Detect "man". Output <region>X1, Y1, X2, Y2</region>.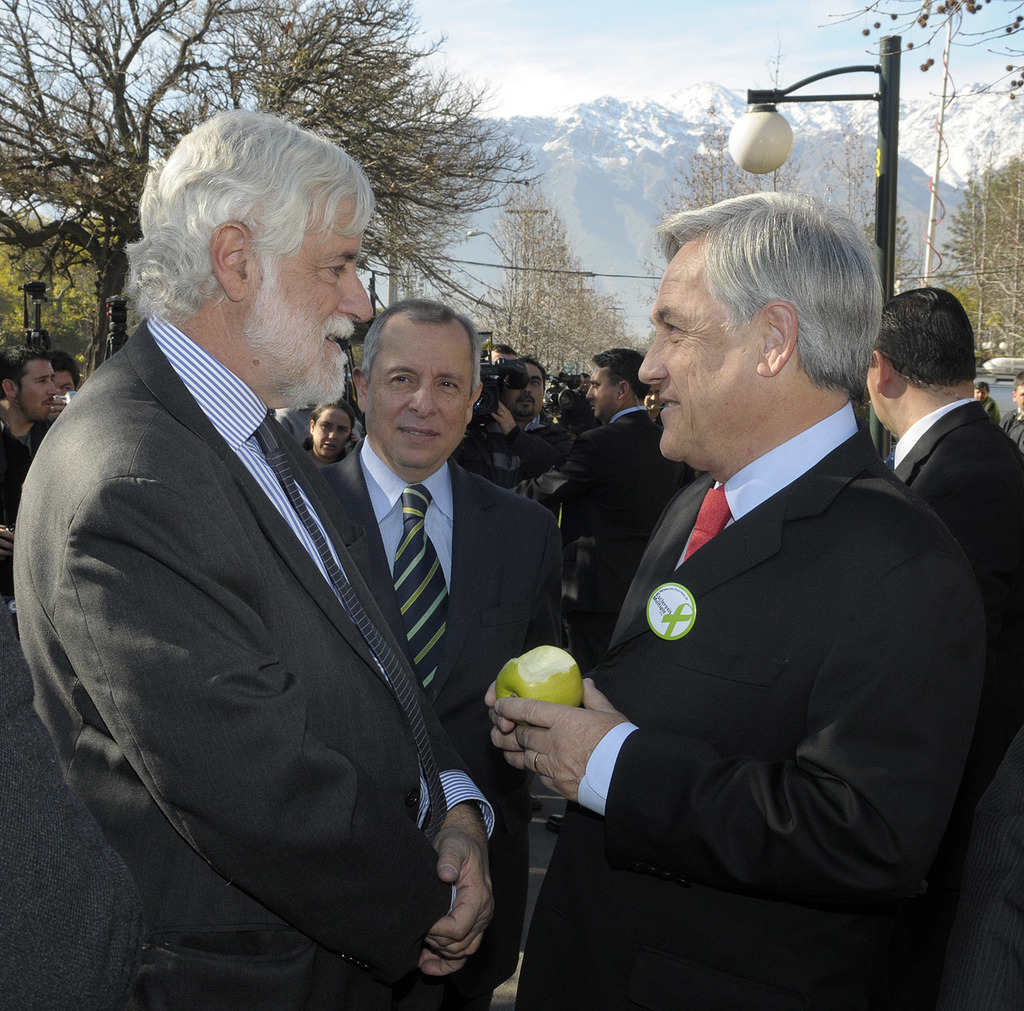
<region>479, 185, 991, 1010</region>.
